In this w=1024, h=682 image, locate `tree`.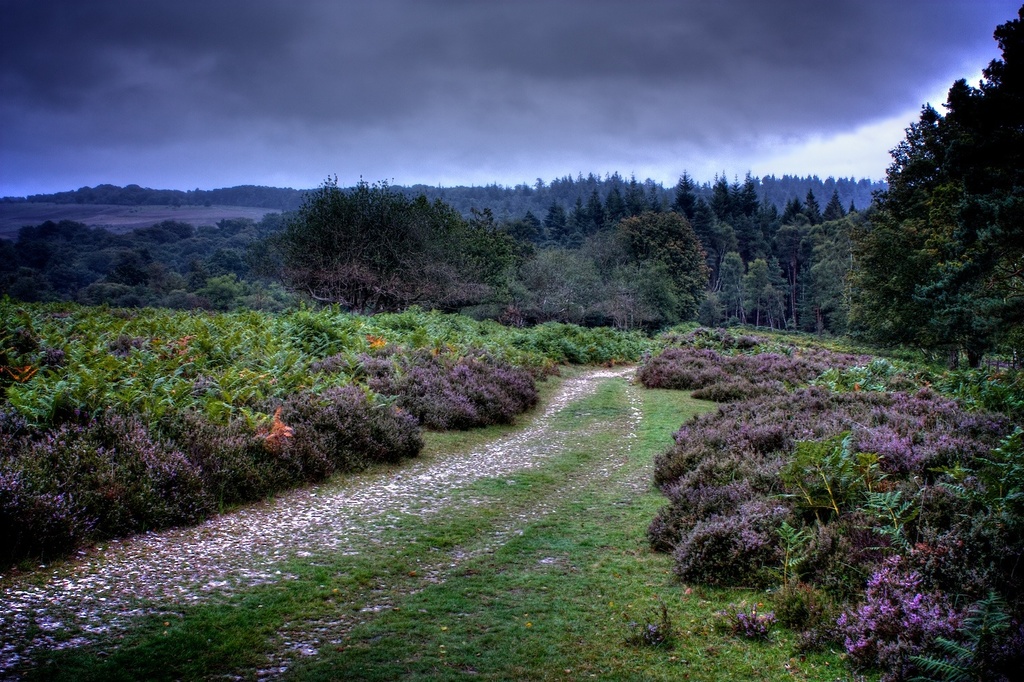
Bounding box: 770, 187, 829, 317.
